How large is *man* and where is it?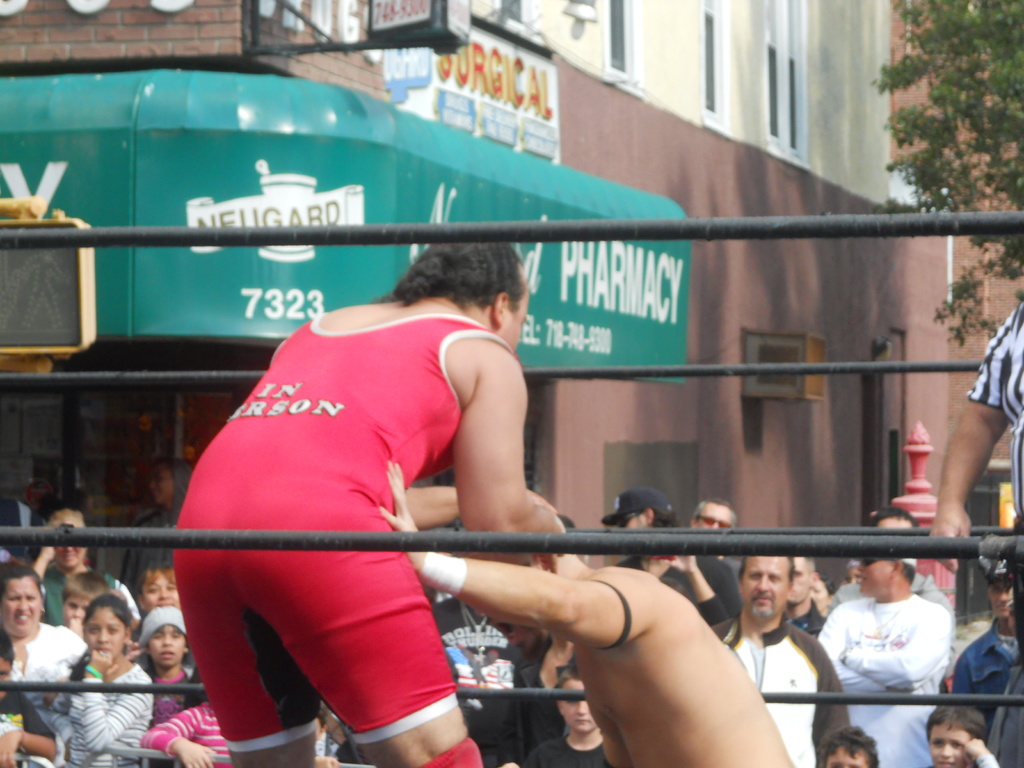
Bounding box: 689:496:735:559.
